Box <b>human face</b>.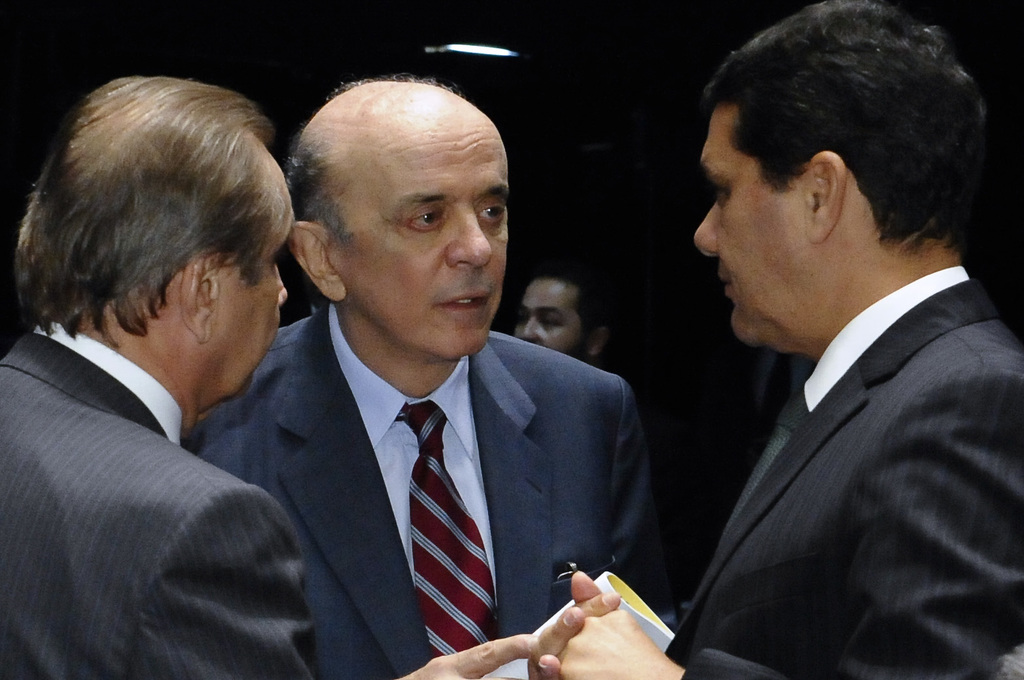
Rect(692, 109, 807, 349).
